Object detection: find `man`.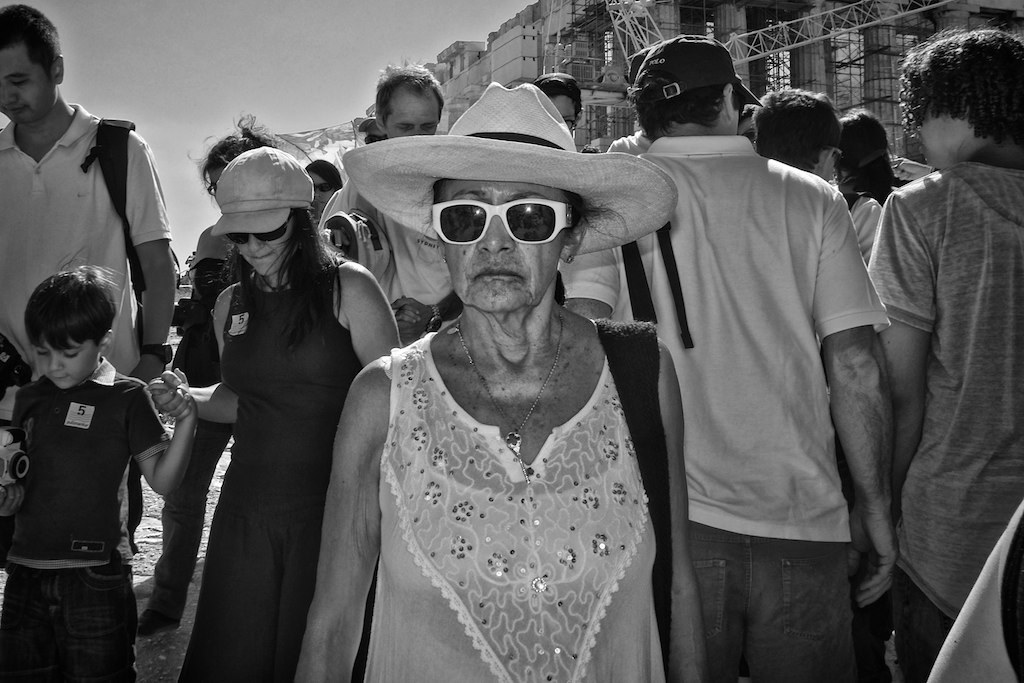
box=[865, 27, 1023, 681].
